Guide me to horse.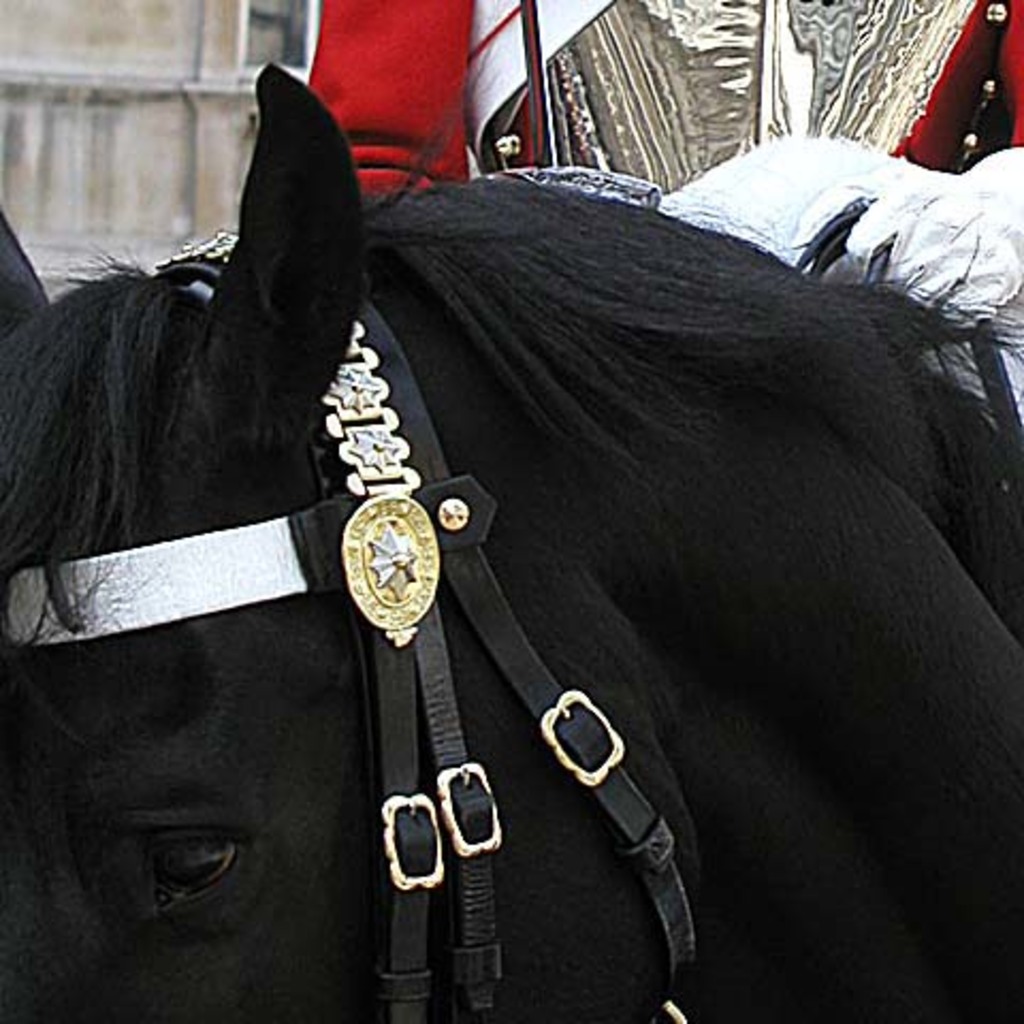
Guidance: bbox(0, 58, 1022, 1022).
